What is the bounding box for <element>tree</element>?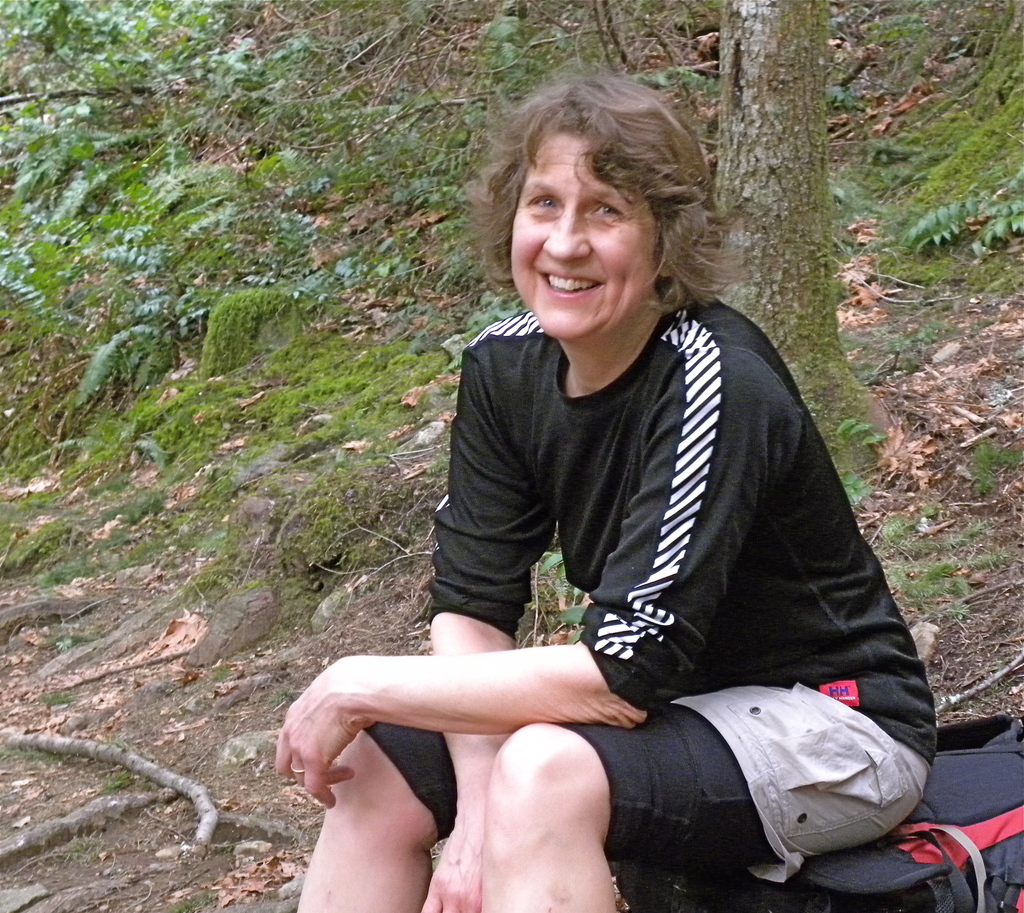
677 0 941 517.
